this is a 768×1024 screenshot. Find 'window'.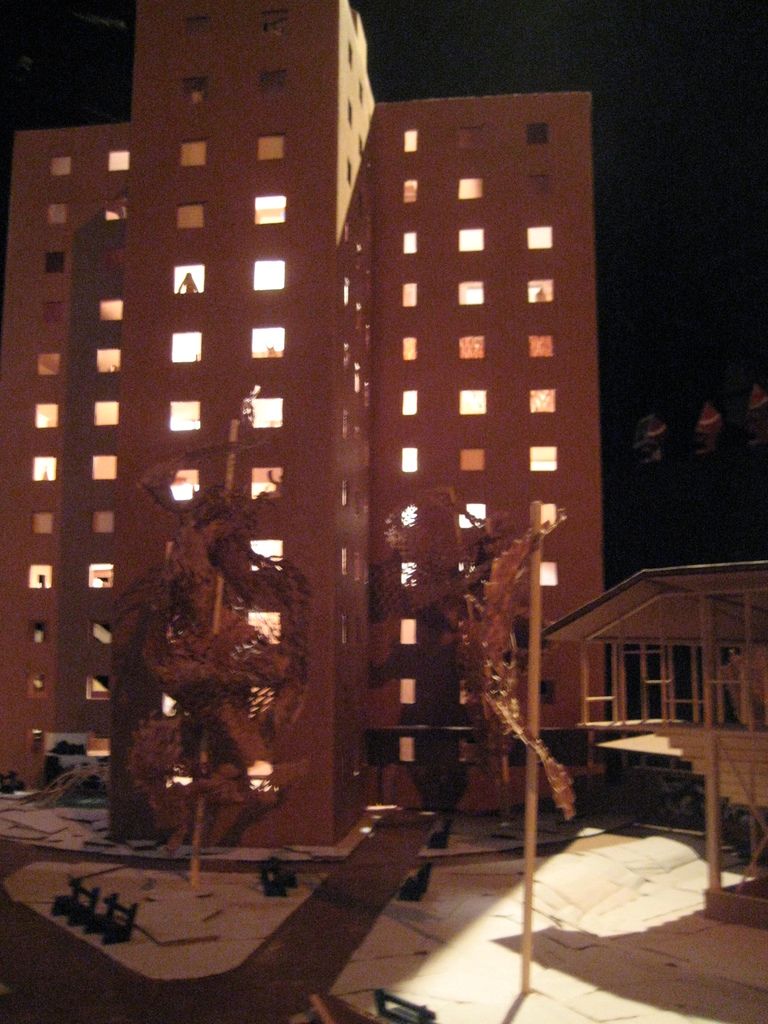
Bounding box: (172, 264, 205, 293).
